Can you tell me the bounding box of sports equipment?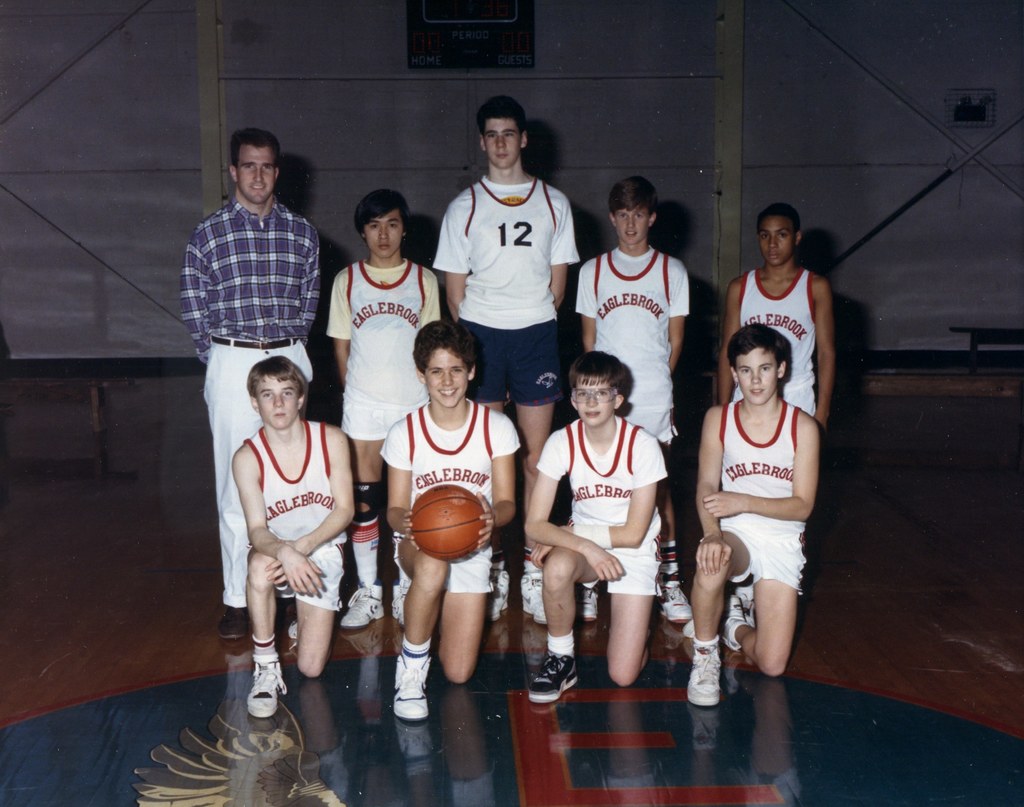
l=659, t=569, r=697, b=620.
